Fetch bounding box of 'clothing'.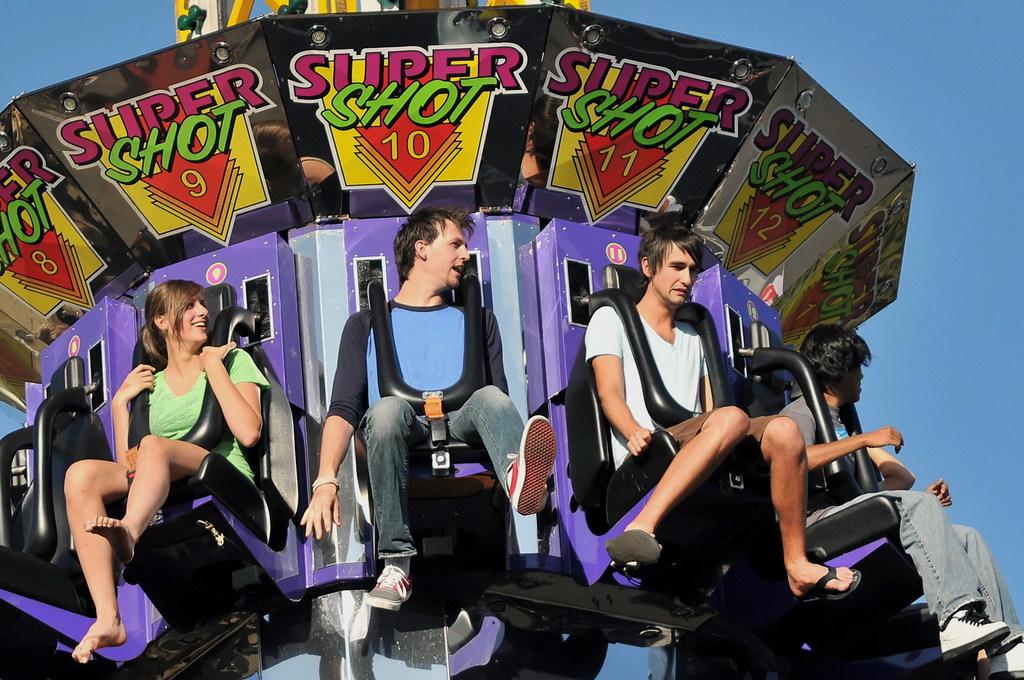
Bbox: [x1=580, y1=295, x2=714, y2=476].
